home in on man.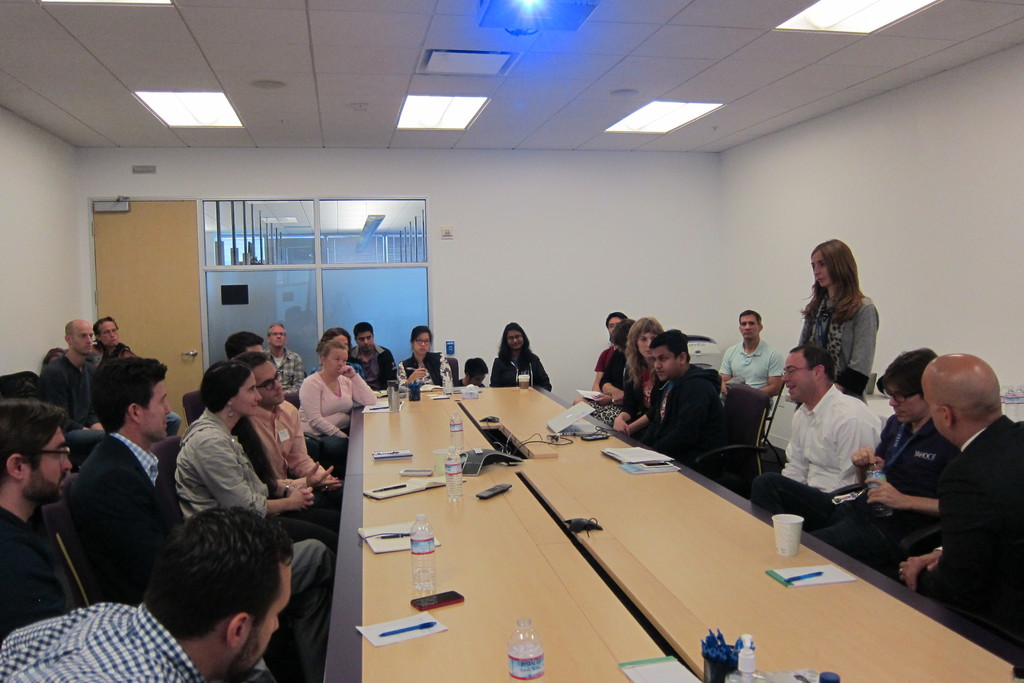
Homed in at (left=90, top=315, right=182, bottom=437).
